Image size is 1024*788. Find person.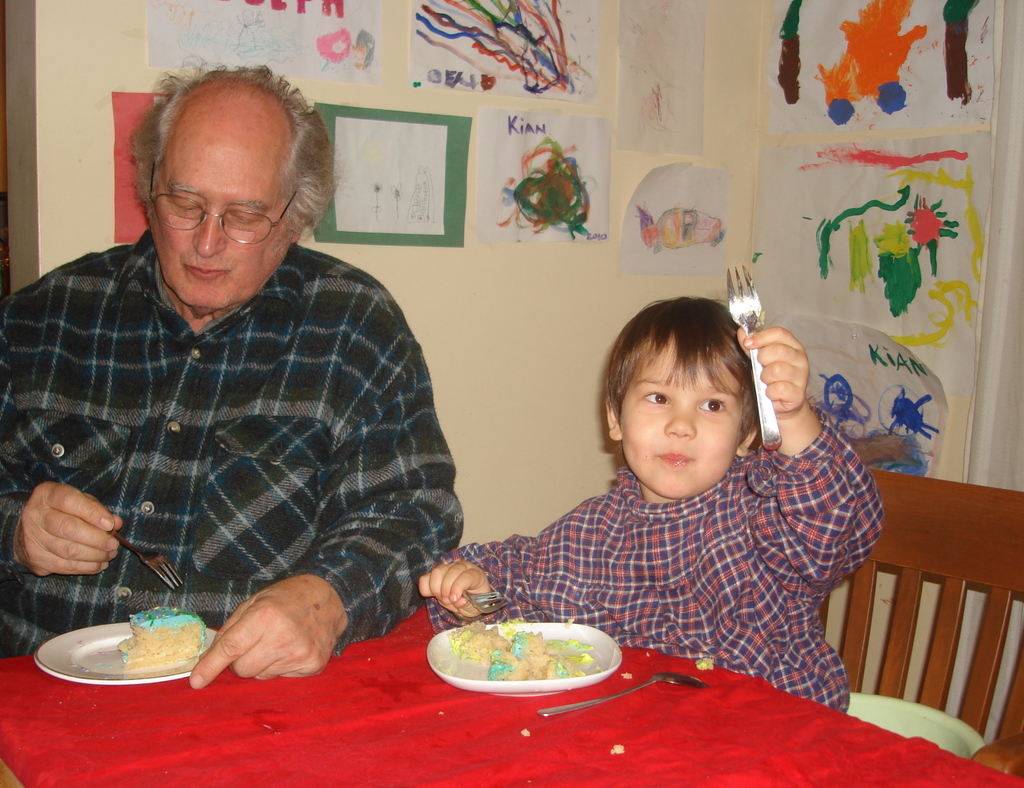
bbox=[417, 293, 883, 715].
